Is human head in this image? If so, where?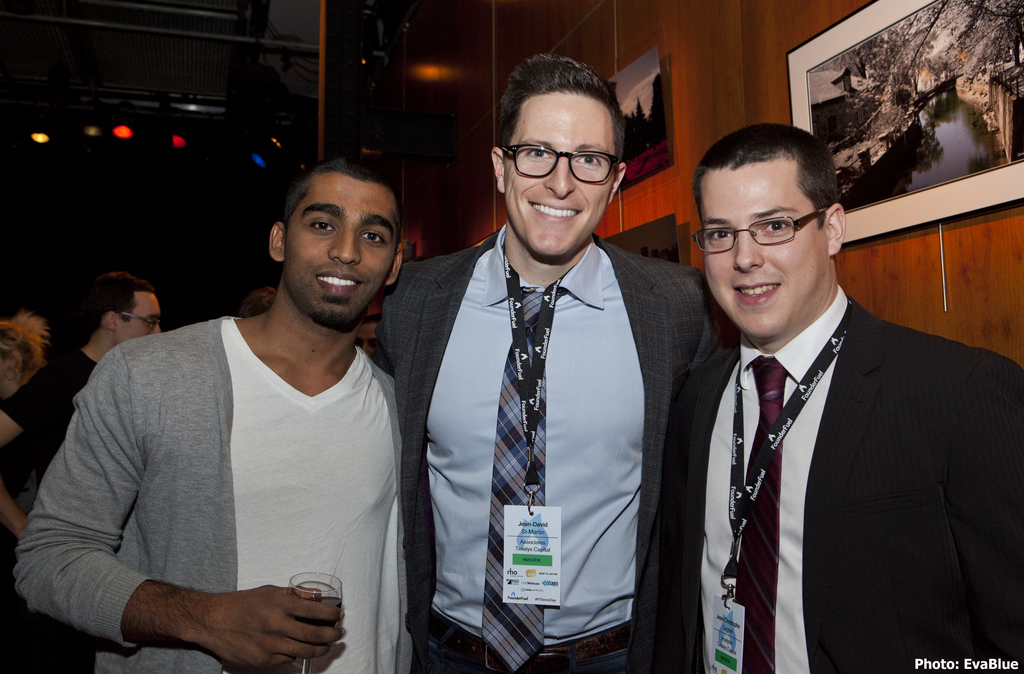
Yes, at select_region(253, 151, 409, 301).
